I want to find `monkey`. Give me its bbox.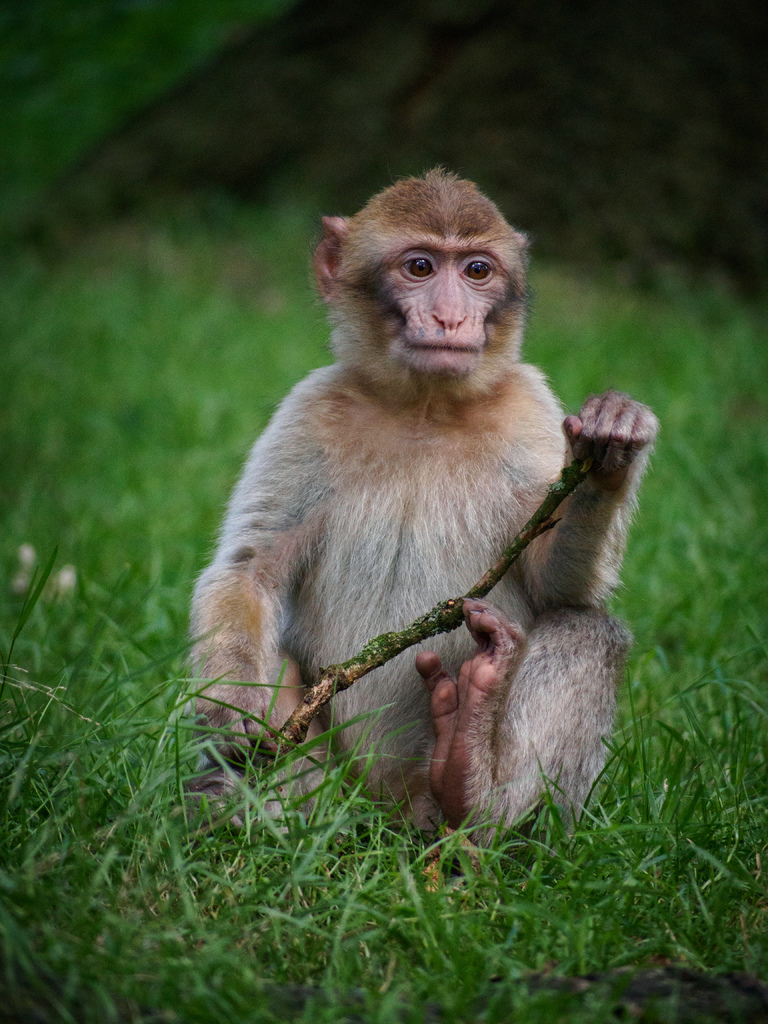
bbox=[193, 162, 661, 850].
